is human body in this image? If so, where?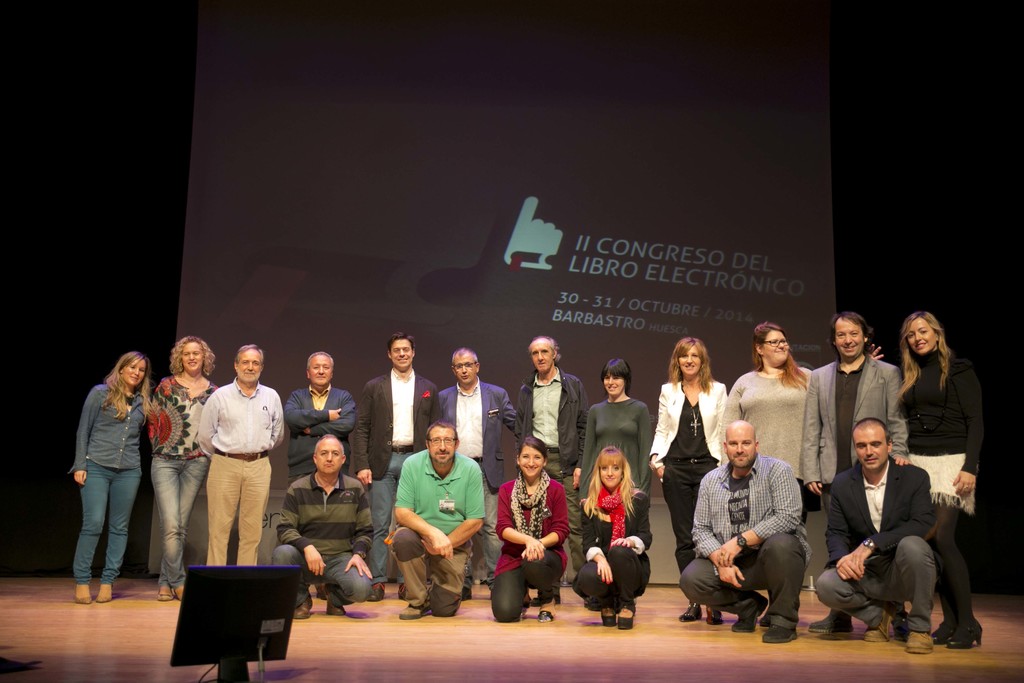
Yes, at (808, 358, 931, 633).
